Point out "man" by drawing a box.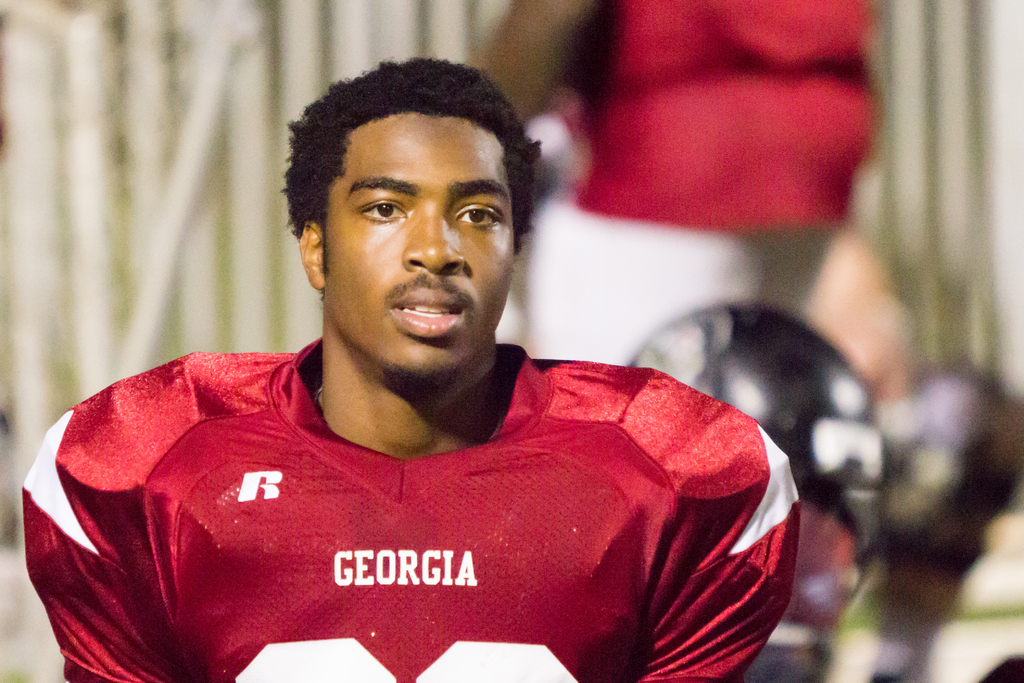
region(18, 57, 800, 682).
